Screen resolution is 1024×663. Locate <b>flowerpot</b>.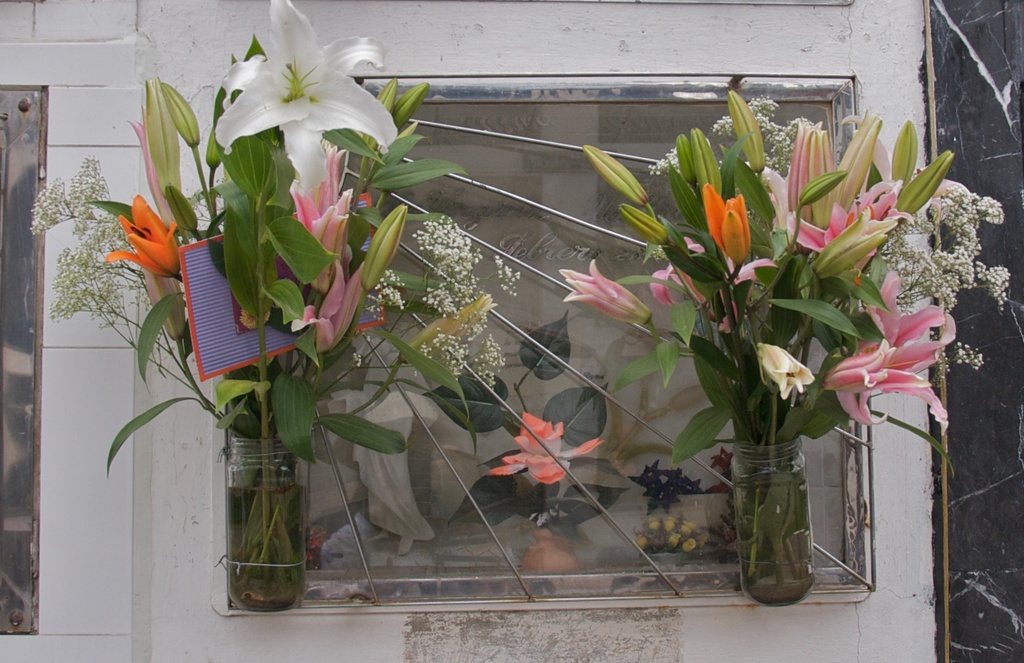
[left=226, top=435, right=301, bottom=616].
